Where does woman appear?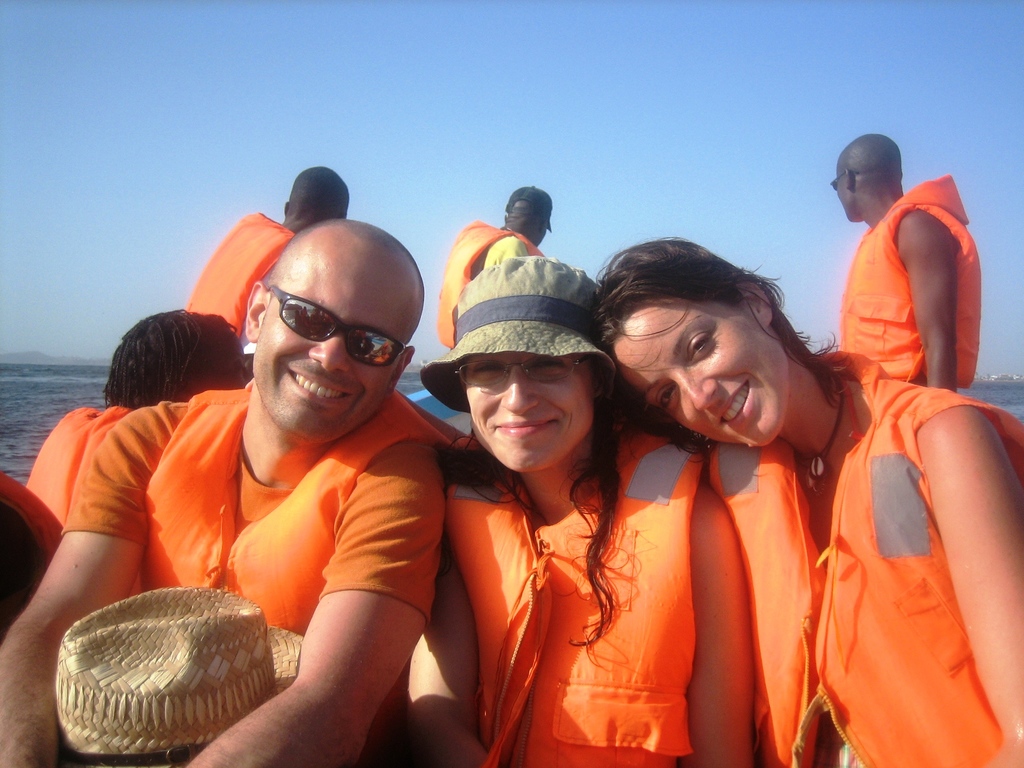
Appears at x1=407 y1=253 x2=757 y2=767.
